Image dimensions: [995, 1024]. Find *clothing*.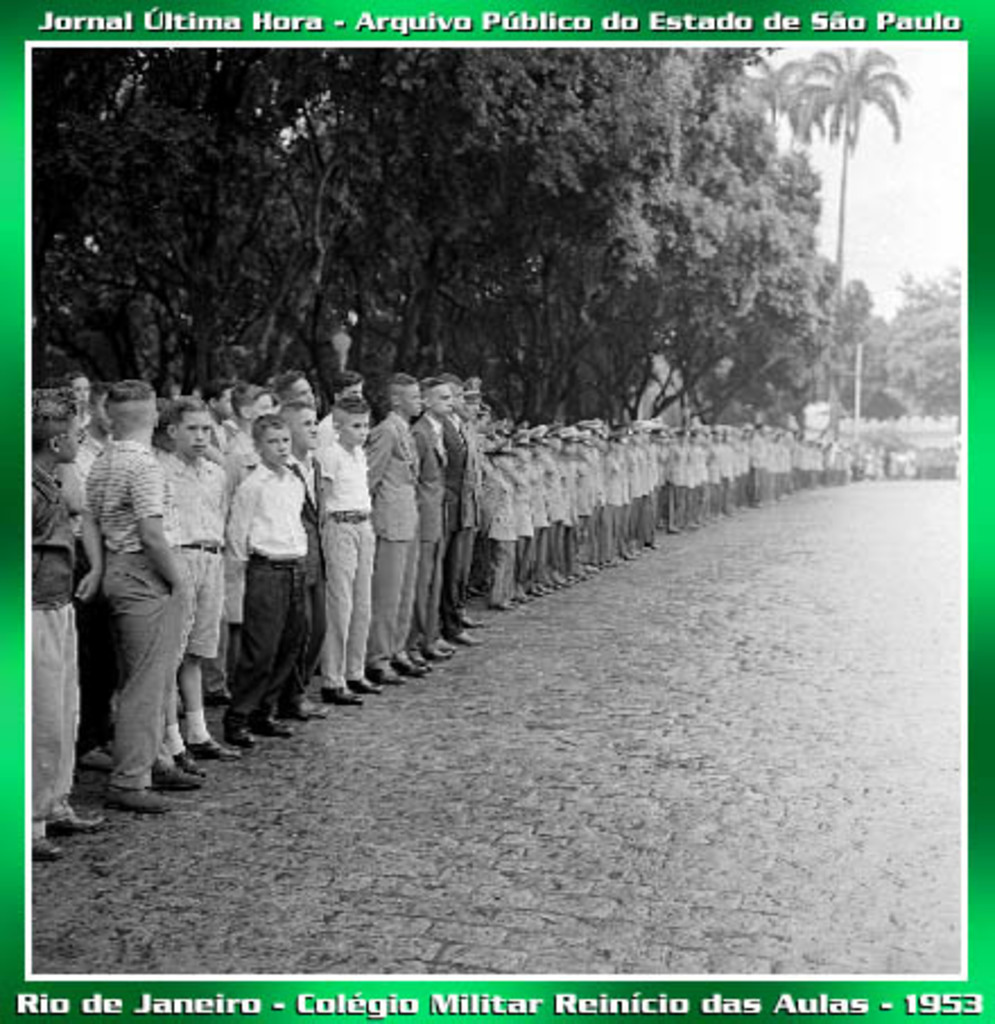
bbox=(353, 405, 423, 662).
